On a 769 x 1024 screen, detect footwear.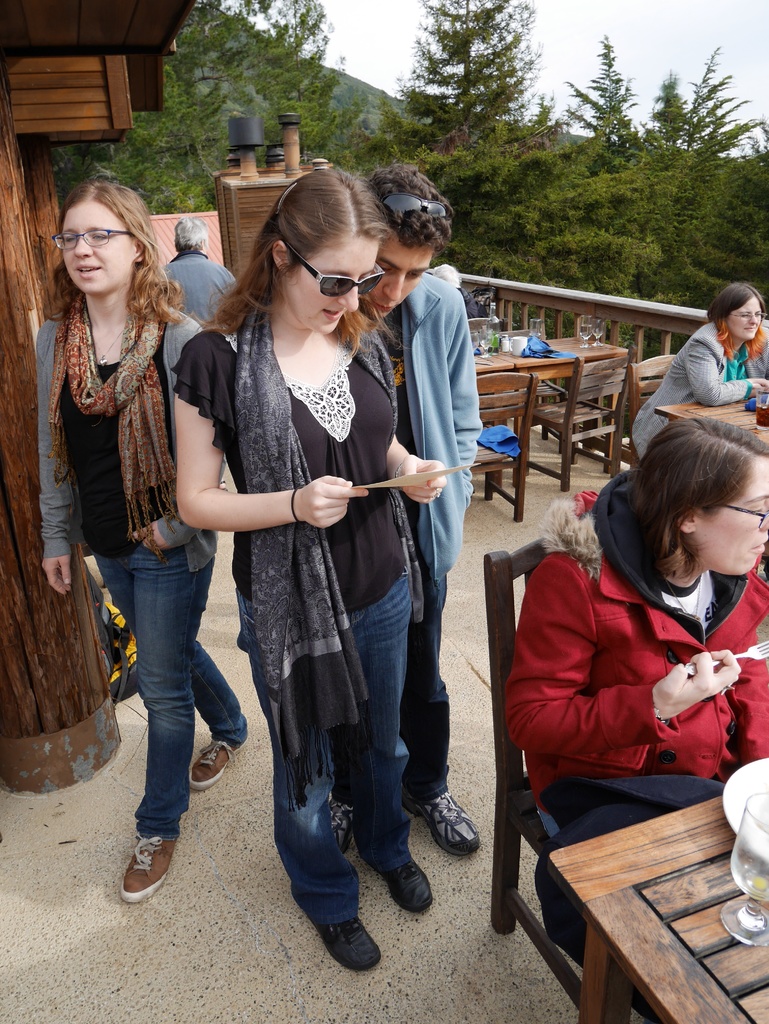
l=312, t=916, r=380, b=970.
